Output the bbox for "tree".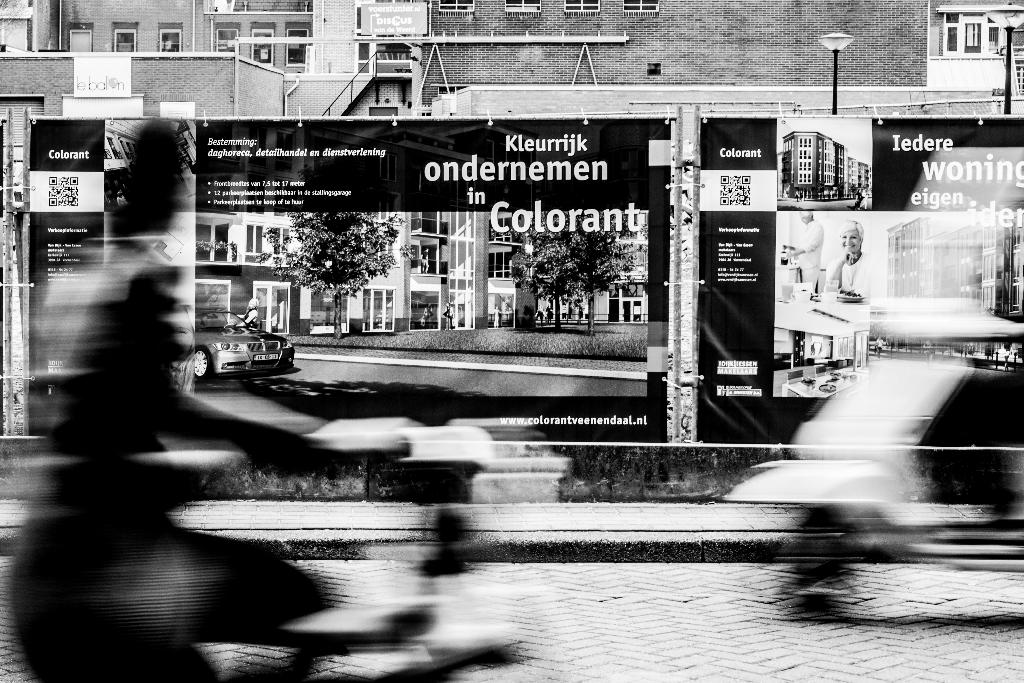
(x1=258, y1=186, x2=408, y2=314).
